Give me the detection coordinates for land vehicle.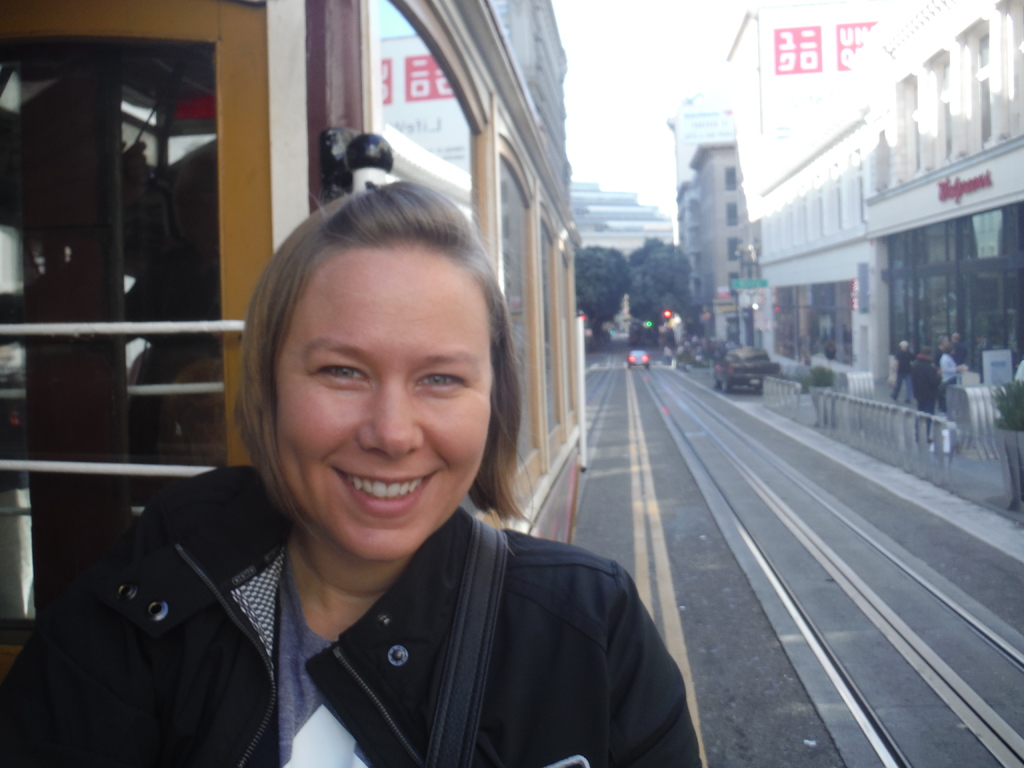
[left=0, top=0, right=584, bottom=767].
